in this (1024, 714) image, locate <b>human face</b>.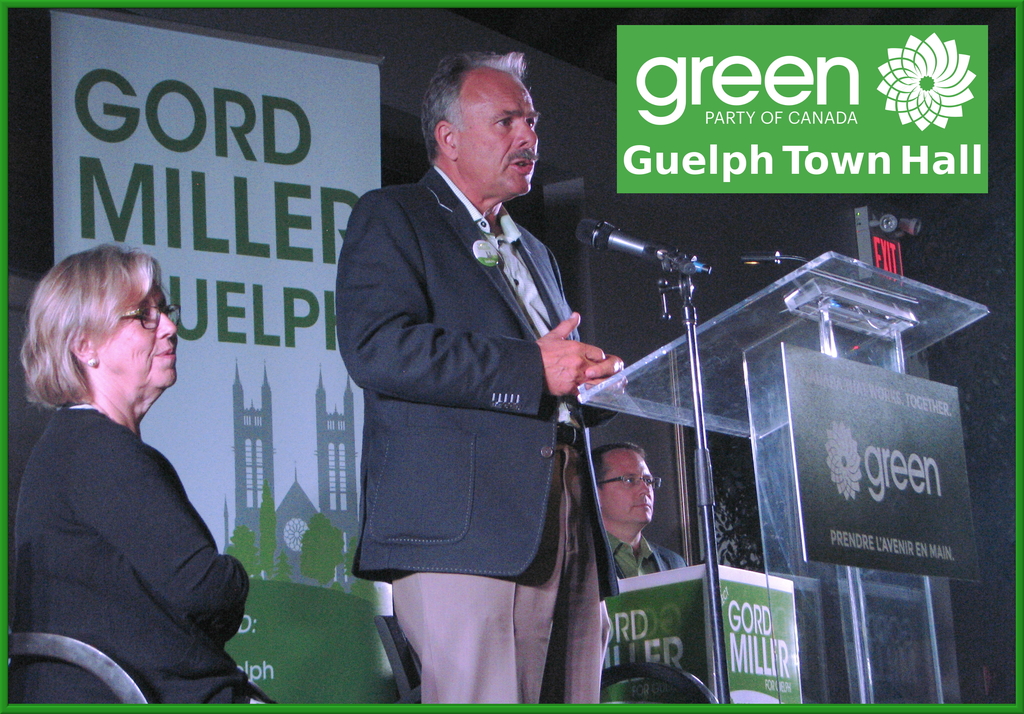
Bounding box: 99:273:177:387.
